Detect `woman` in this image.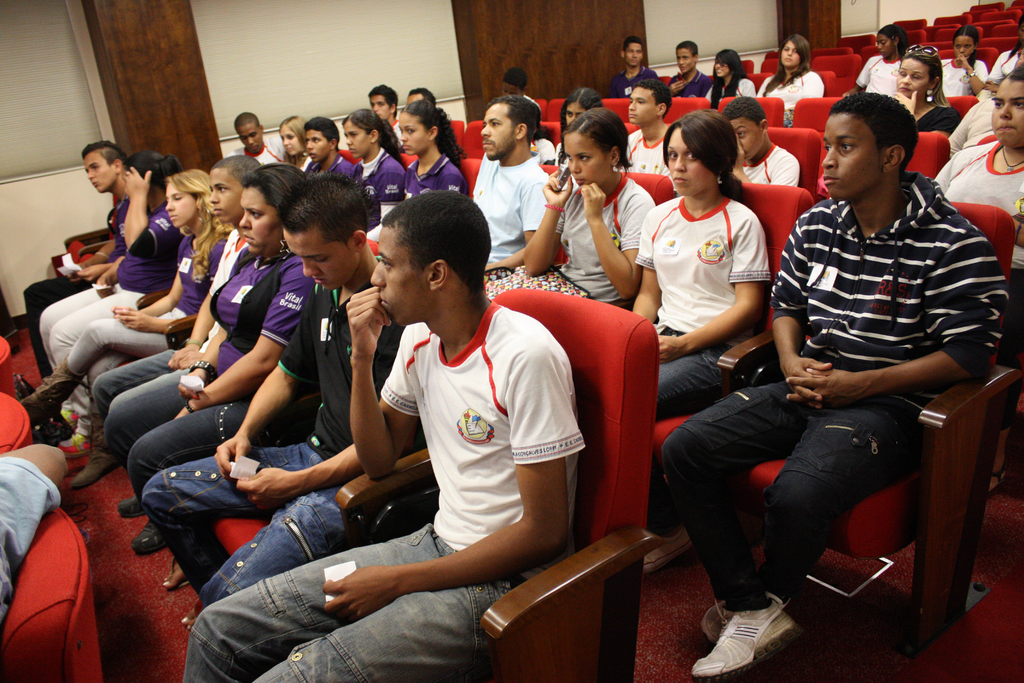
Detection: <bbox>940, 26, 988, 99</bbox>.
